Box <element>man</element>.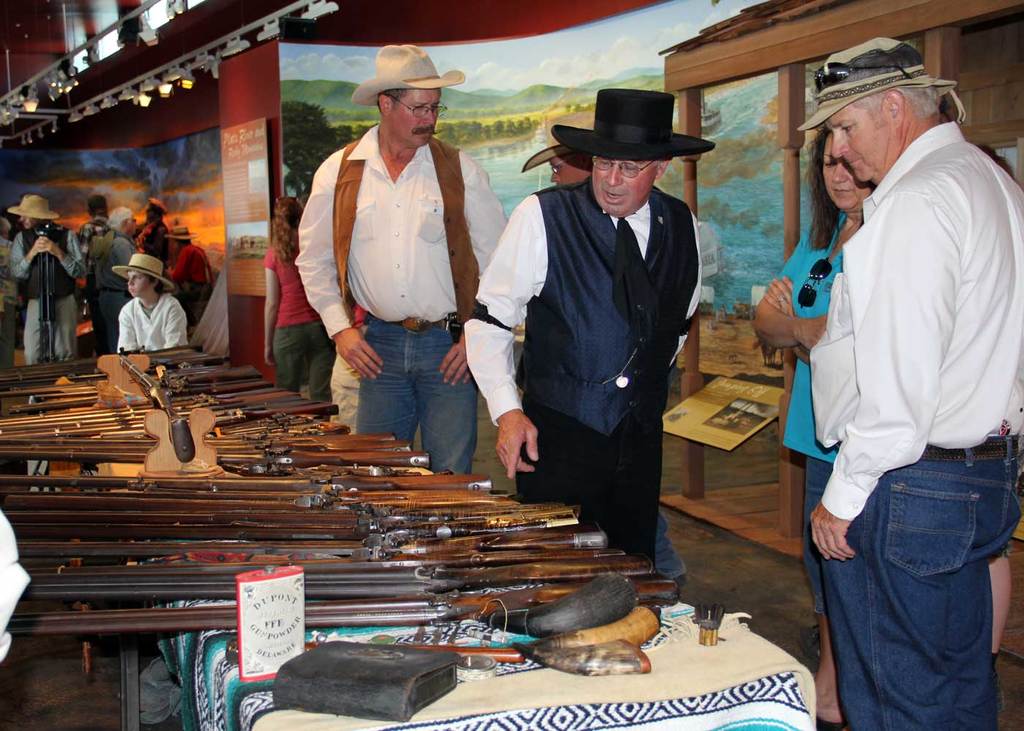
crop(81, 199, 114, 240).
